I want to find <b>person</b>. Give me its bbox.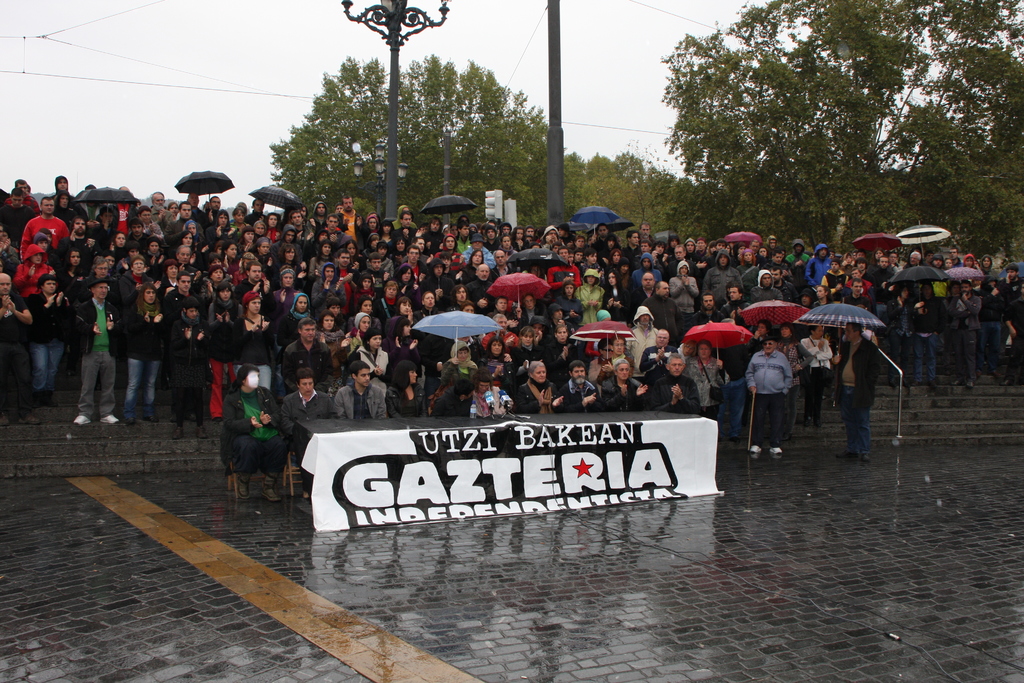
<box>650,322,669,352</box>.
